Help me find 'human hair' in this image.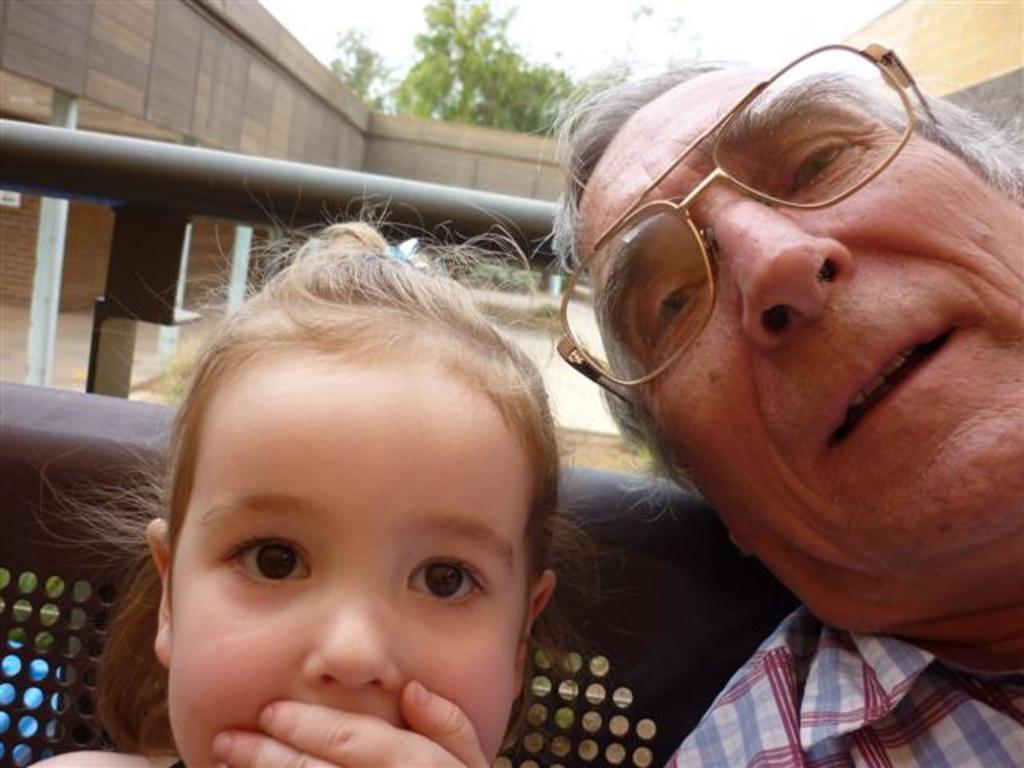
Found it: bbox=(554, 58, 1022, 520).
